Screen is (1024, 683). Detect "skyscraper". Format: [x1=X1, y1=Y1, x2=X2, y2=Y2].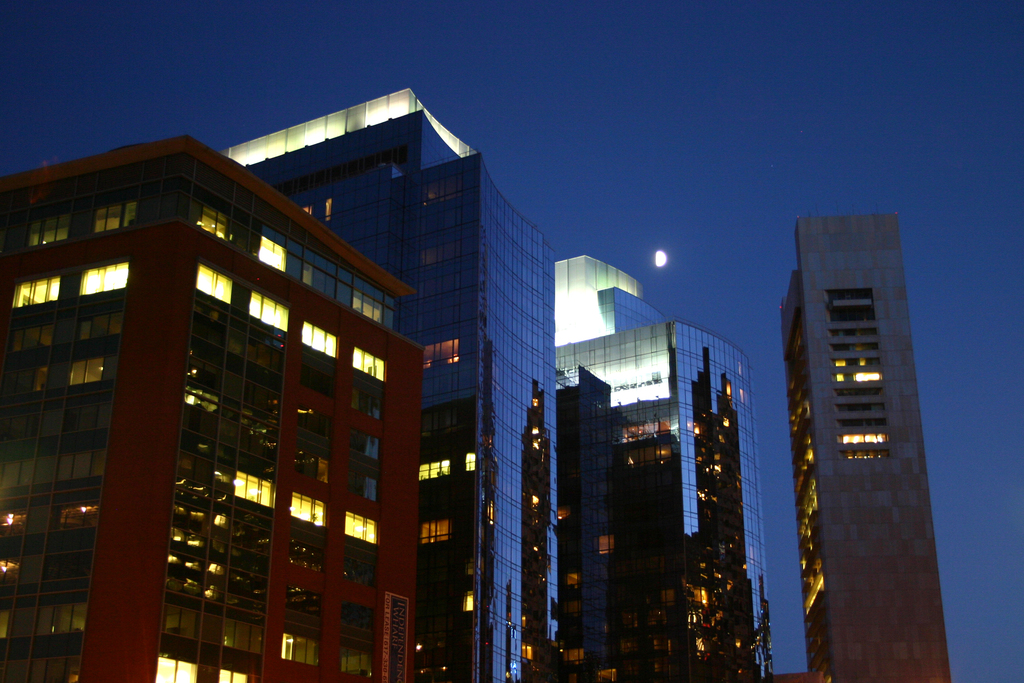
[x1=221, y1=99, x2=778, y2=682].
